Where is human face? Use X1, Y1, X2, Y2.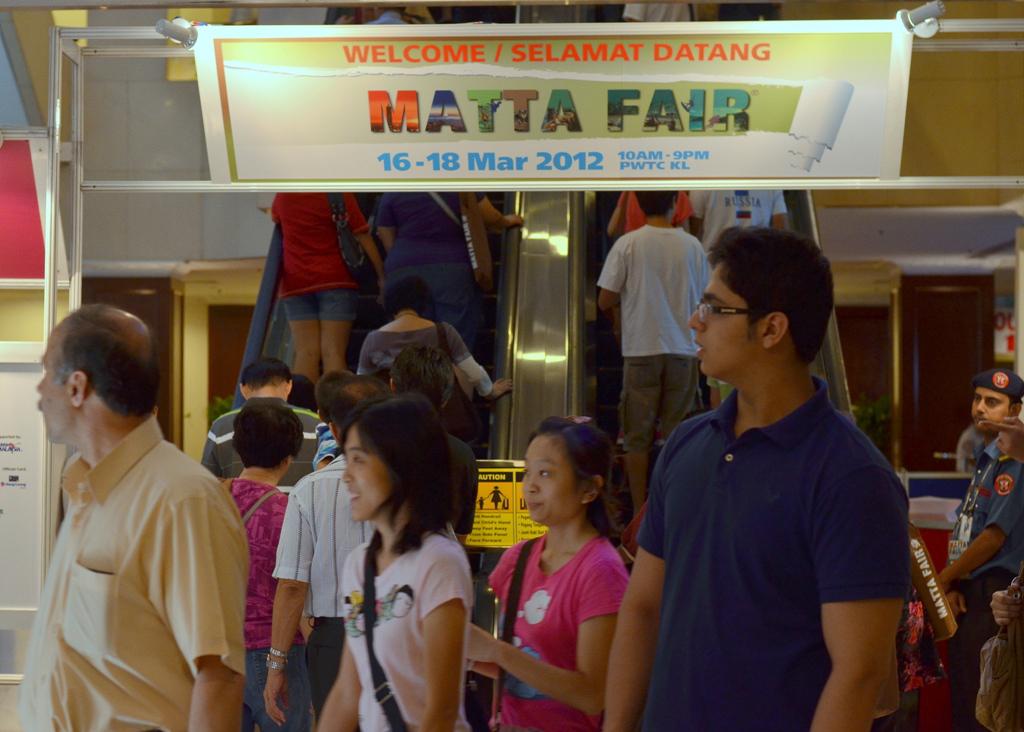
972, 389, 1009, 429.
